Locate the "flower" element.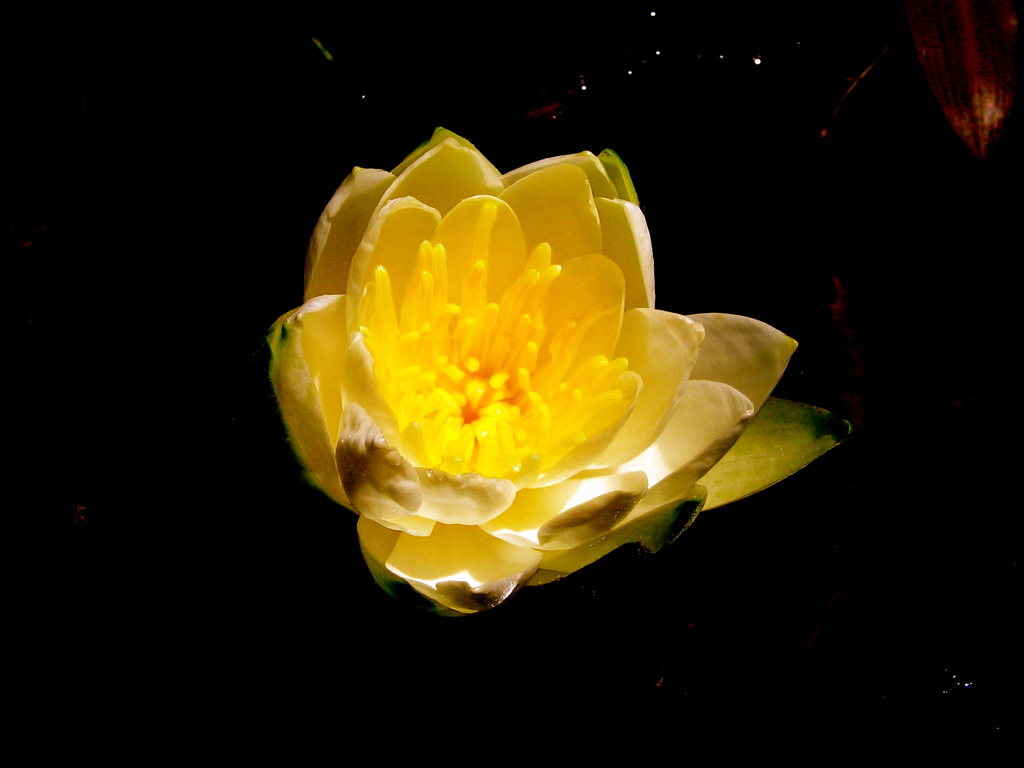
Element bbox: locate(272, 135, 813, 601).
